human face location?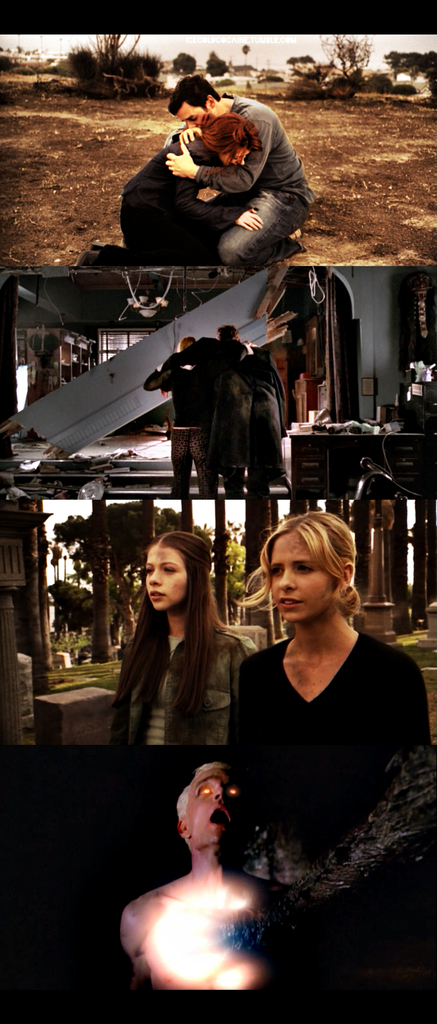
(143,542,189,614)
